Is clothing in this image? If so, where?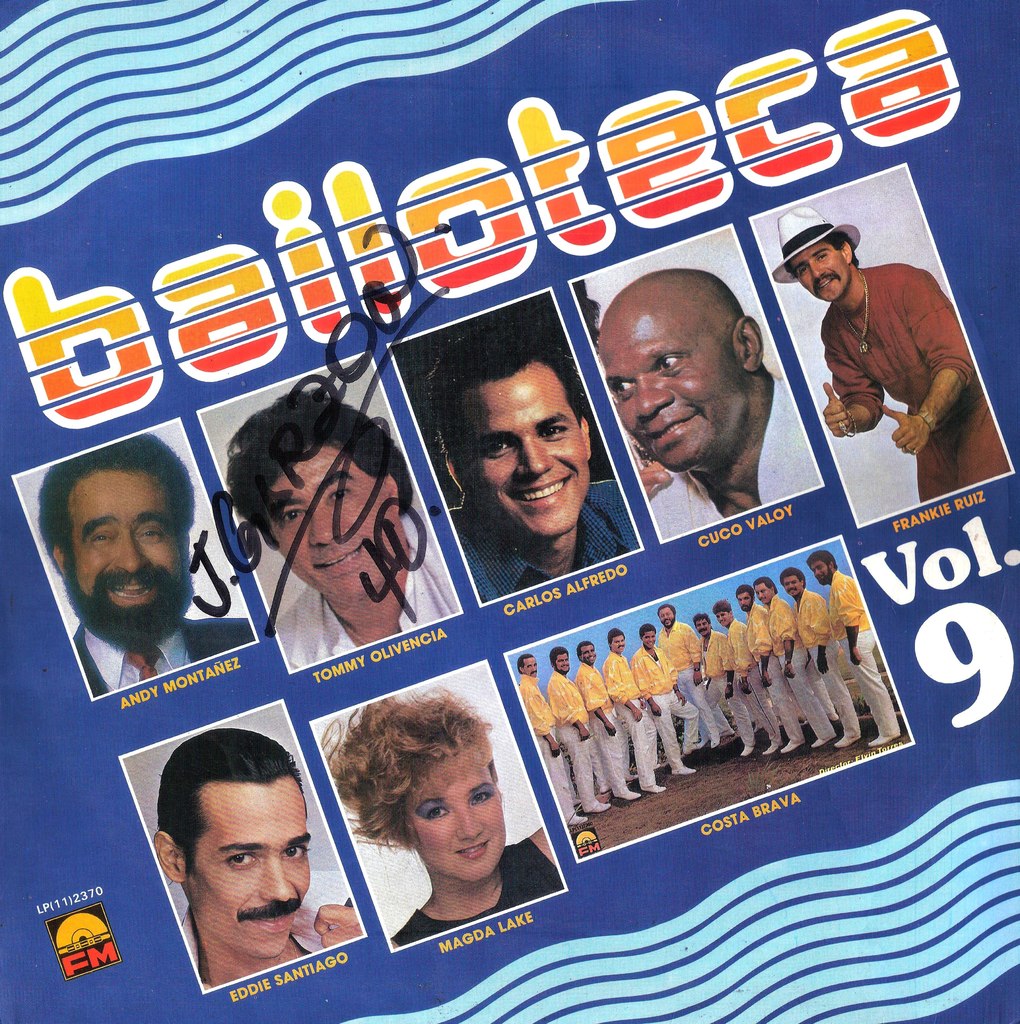
Yes, at left=830, top=570, right=895, bottom=738.
